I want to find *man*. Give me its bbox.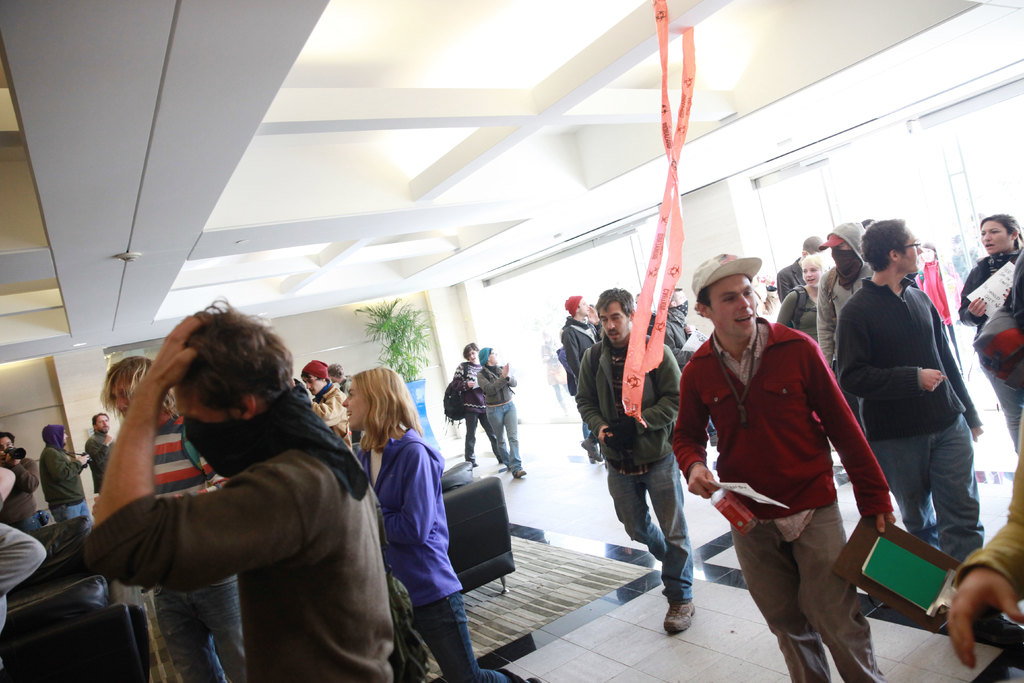
{"left": 84, "top": 311, "right": 404, "bottom": 682}.
